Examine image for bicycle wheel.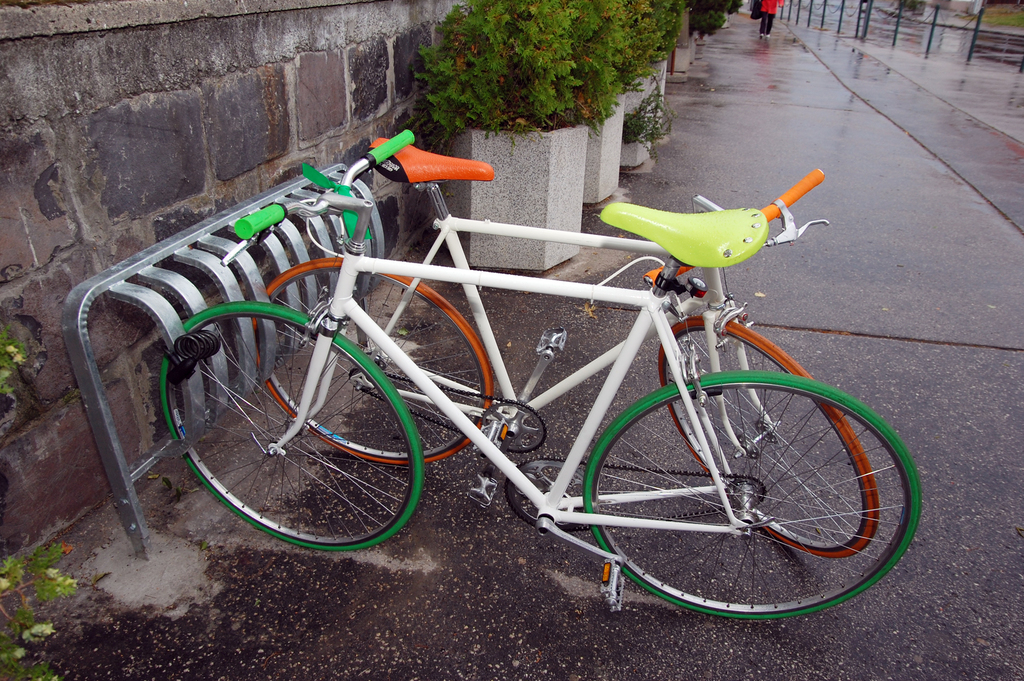
Examination result: [x1=159, y1=298, x2=425, y2=552].
